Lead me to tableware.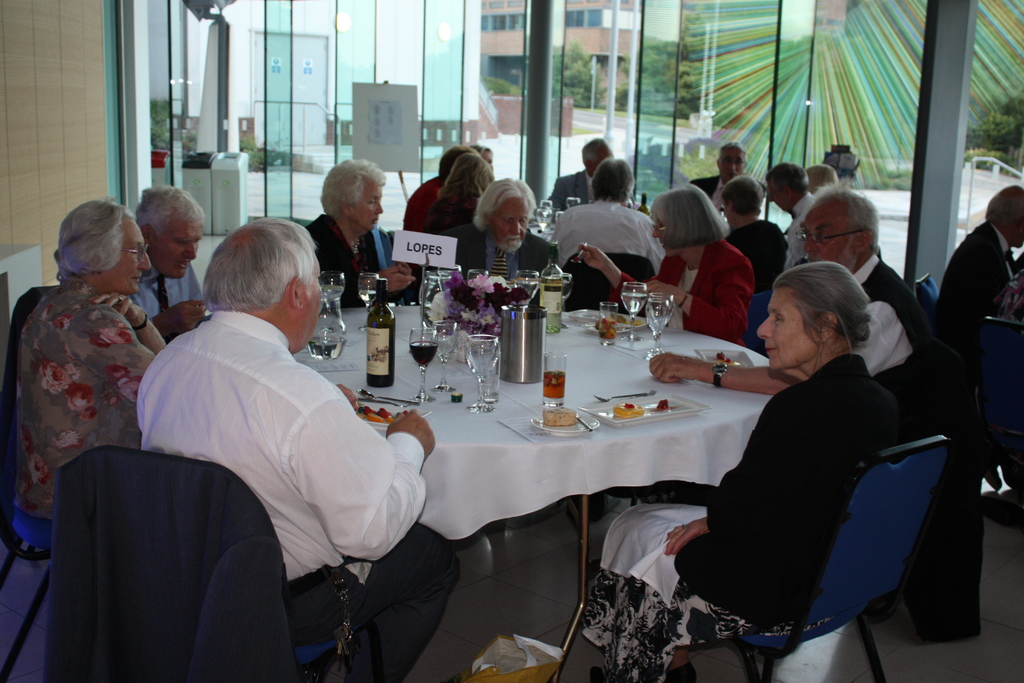
Lead to (x1=539, y1=199, x2=554, y2=219).
